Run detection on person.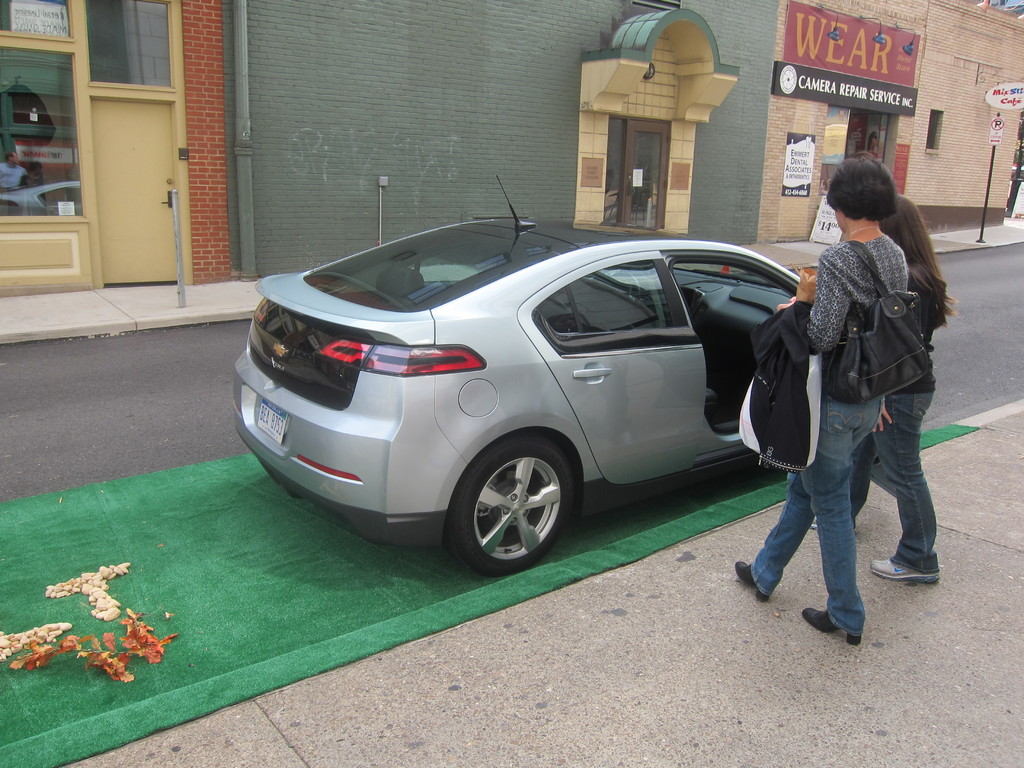
Result: <box>803,186,947,584</box>.
